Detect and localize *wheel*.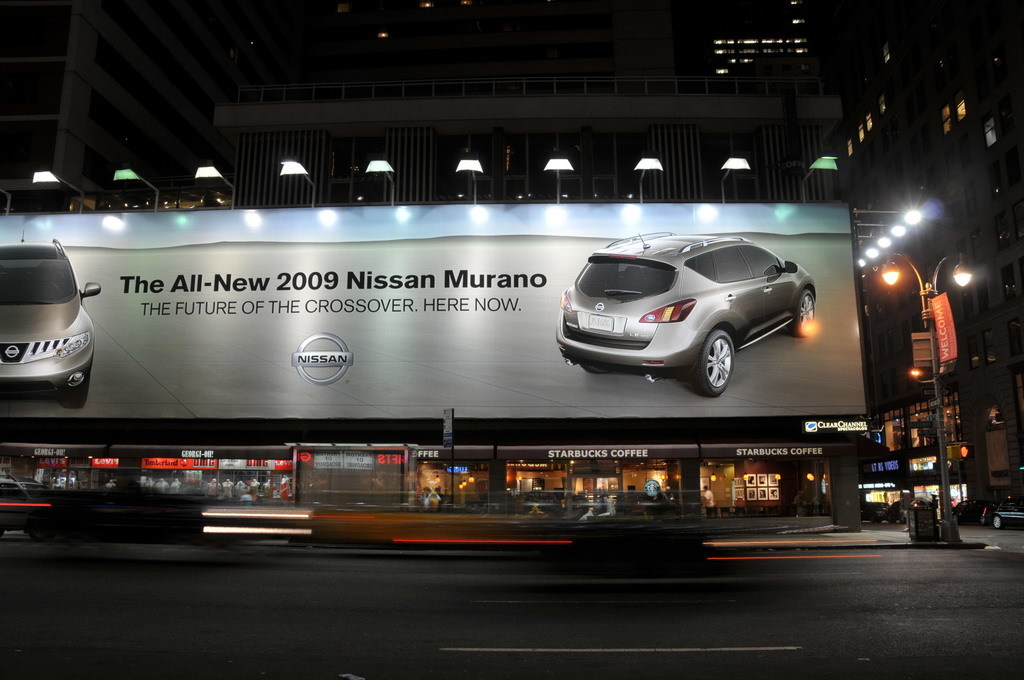
Localized at 698 323 759 391.
